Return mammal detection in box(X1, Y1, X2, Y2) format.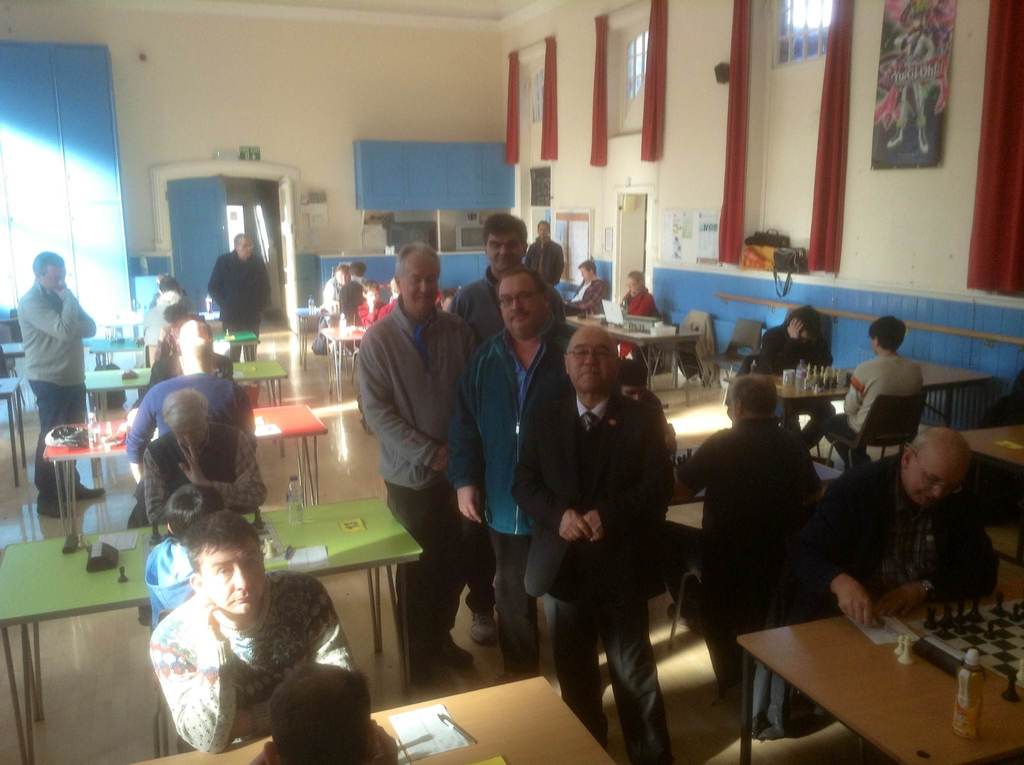
box(199, 229, 271, 403).
